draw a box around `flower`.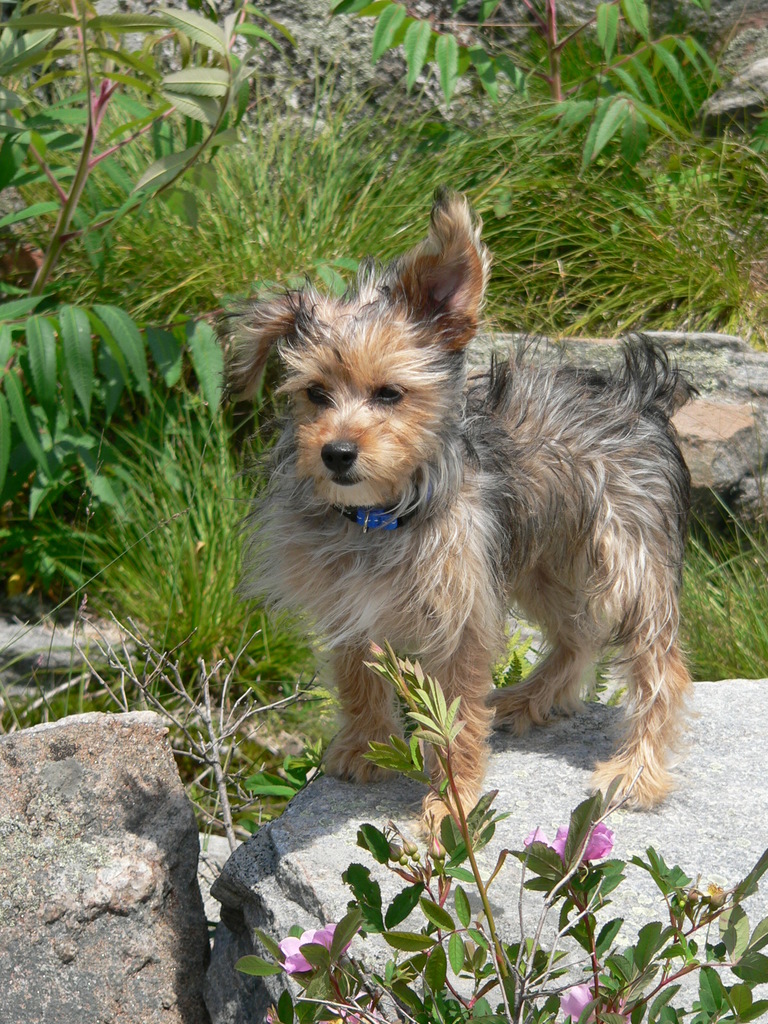
x1=253 y1=931 x2=358 y2=999.
